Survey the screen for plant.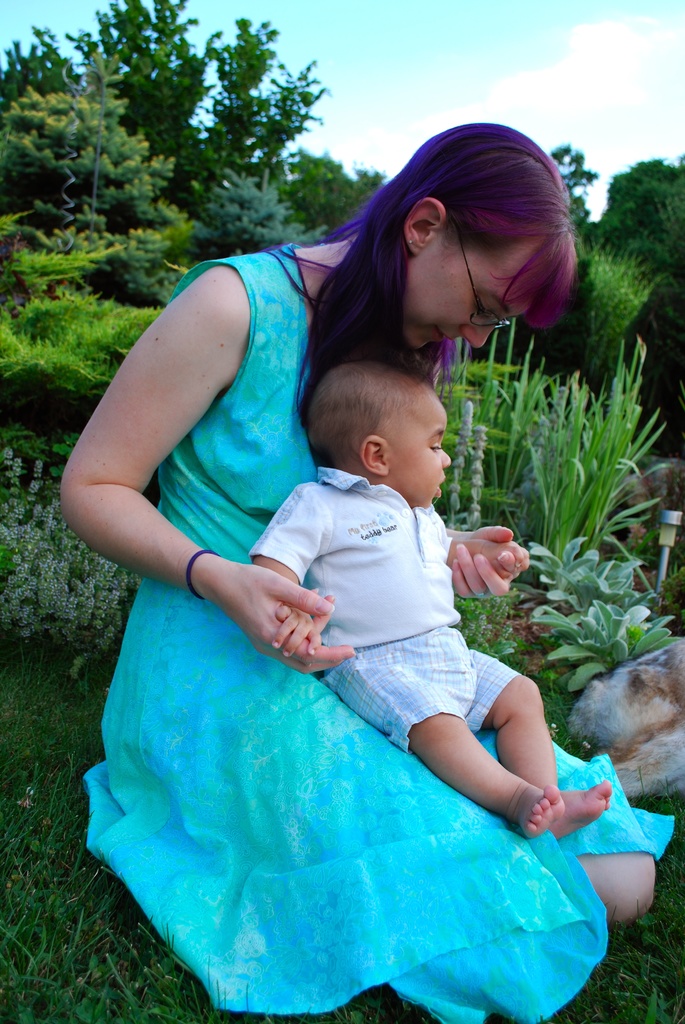
Survey found: bbox(553, 232, 684, 396).
